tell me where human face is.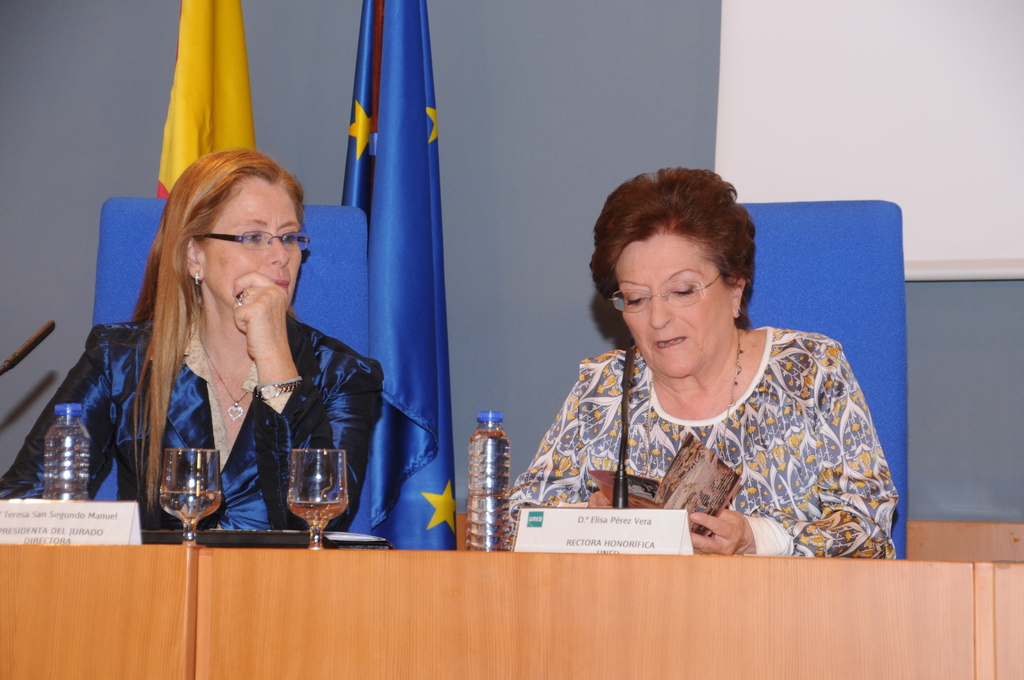
human face is at {"left": 207, "top": 180, "right": 304, "bottom": 309}.
